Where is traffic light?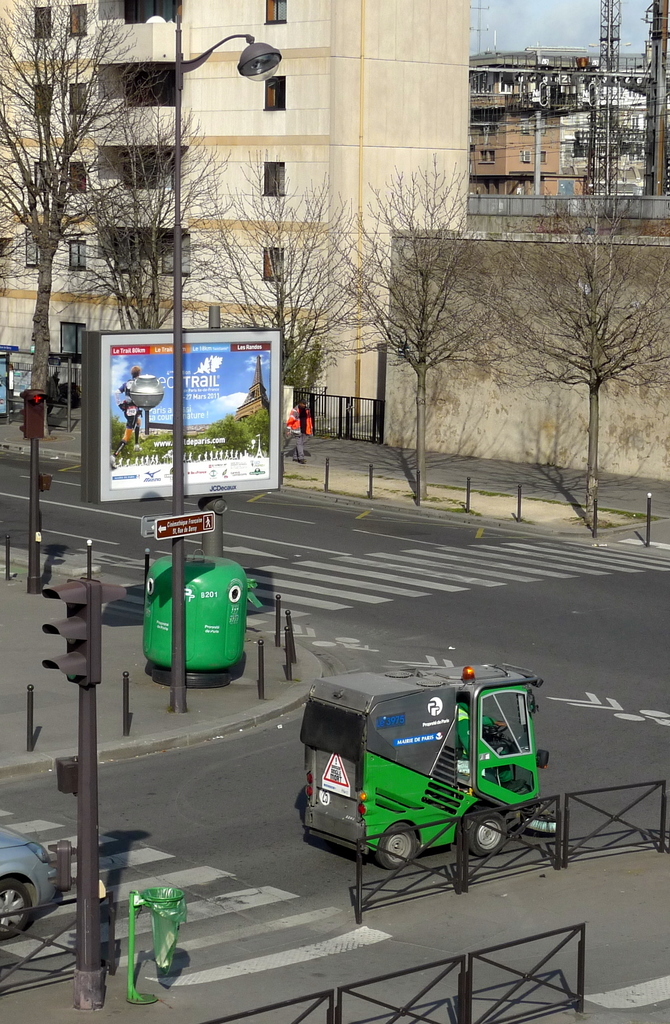
rect(43, 574, 101, 694).
